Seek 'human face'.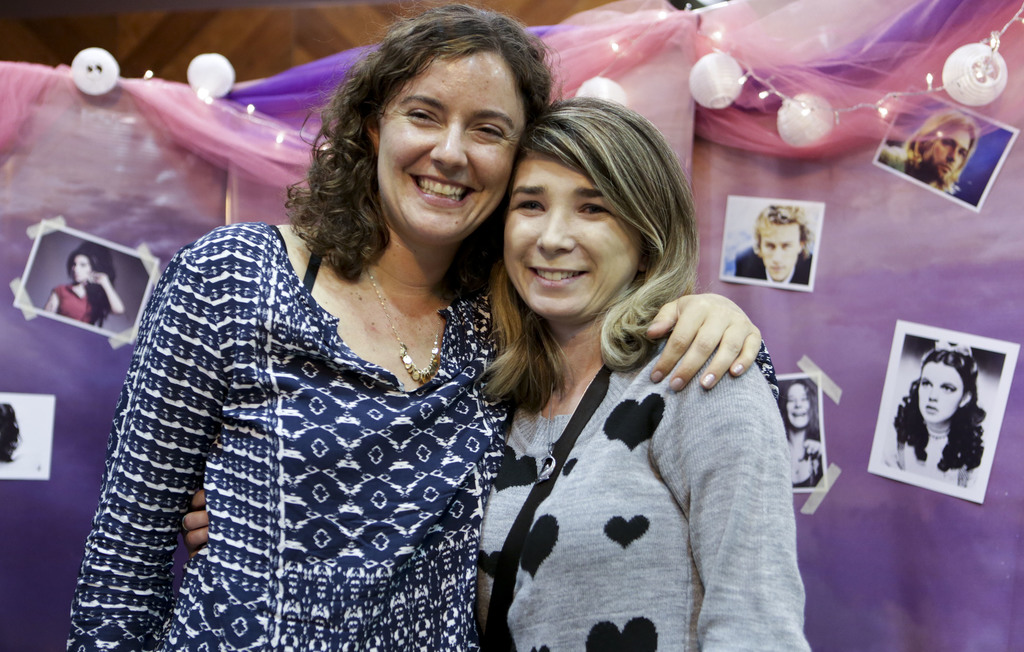
<bbox>760, 224, 797, 282</bbox>.
